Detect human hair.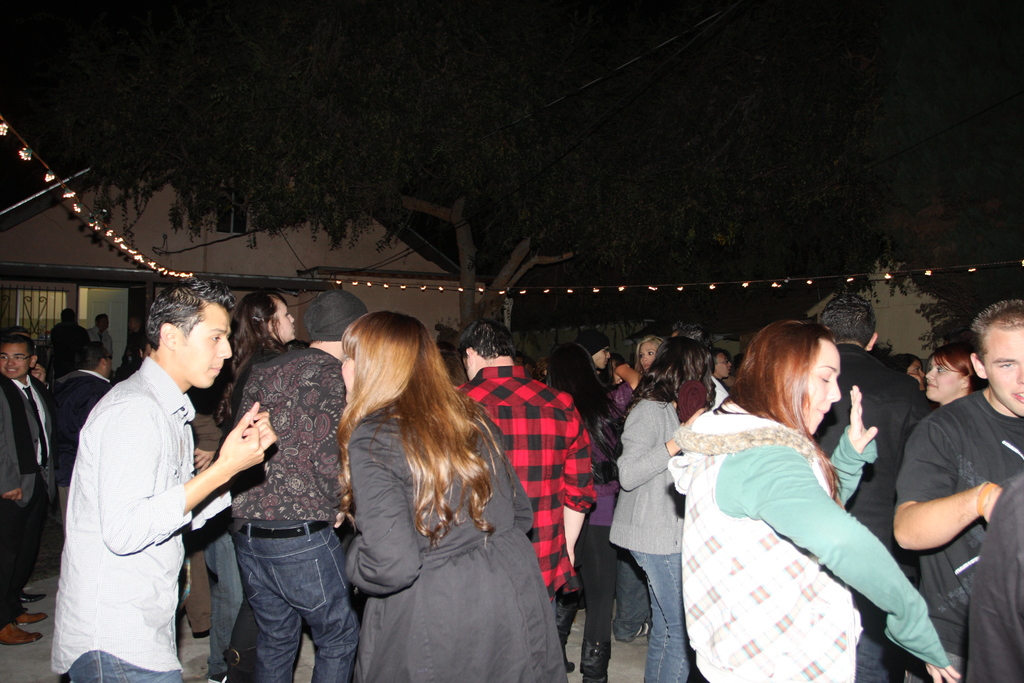
Detected at region(316, 338, 508, 573).
